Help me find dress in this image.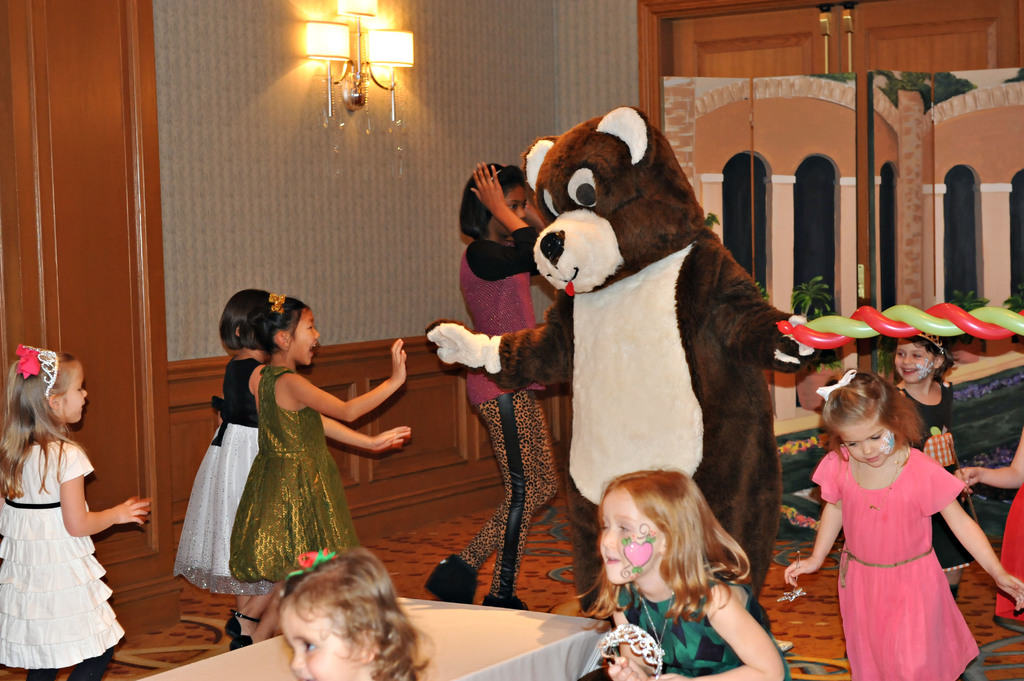
Found it: (left=890, top=372, right=982, bottom=570).
